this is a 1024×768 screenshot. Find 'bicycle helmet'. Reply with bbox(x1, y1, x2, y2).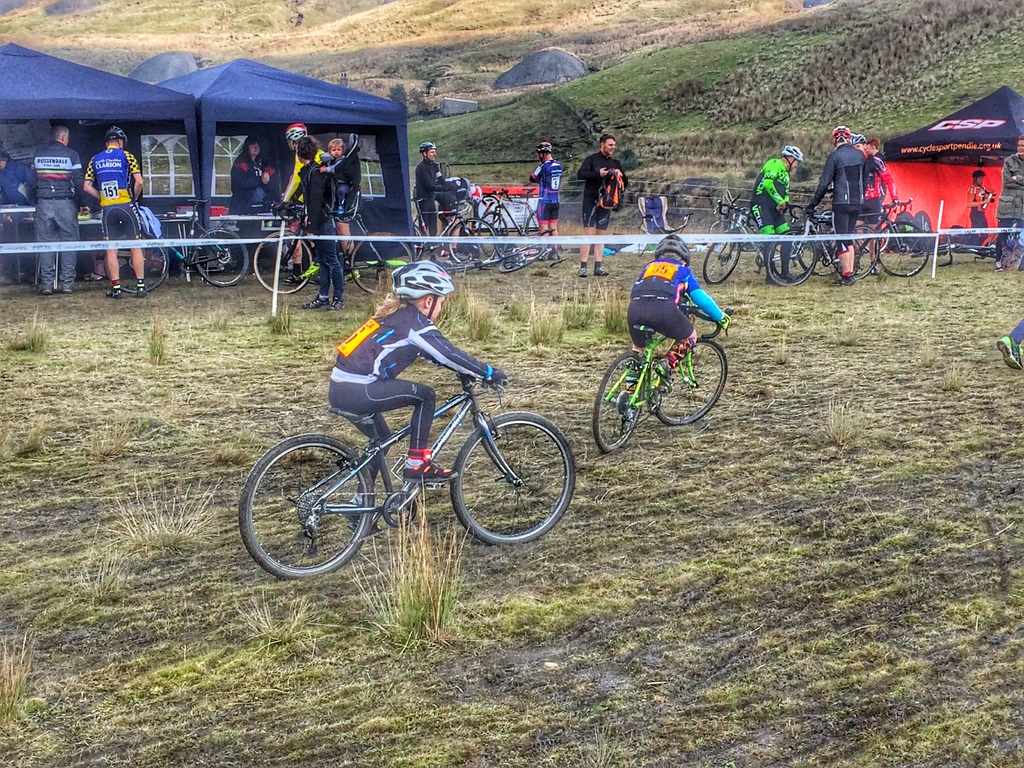
bbox(851, 134, 865, 152).
